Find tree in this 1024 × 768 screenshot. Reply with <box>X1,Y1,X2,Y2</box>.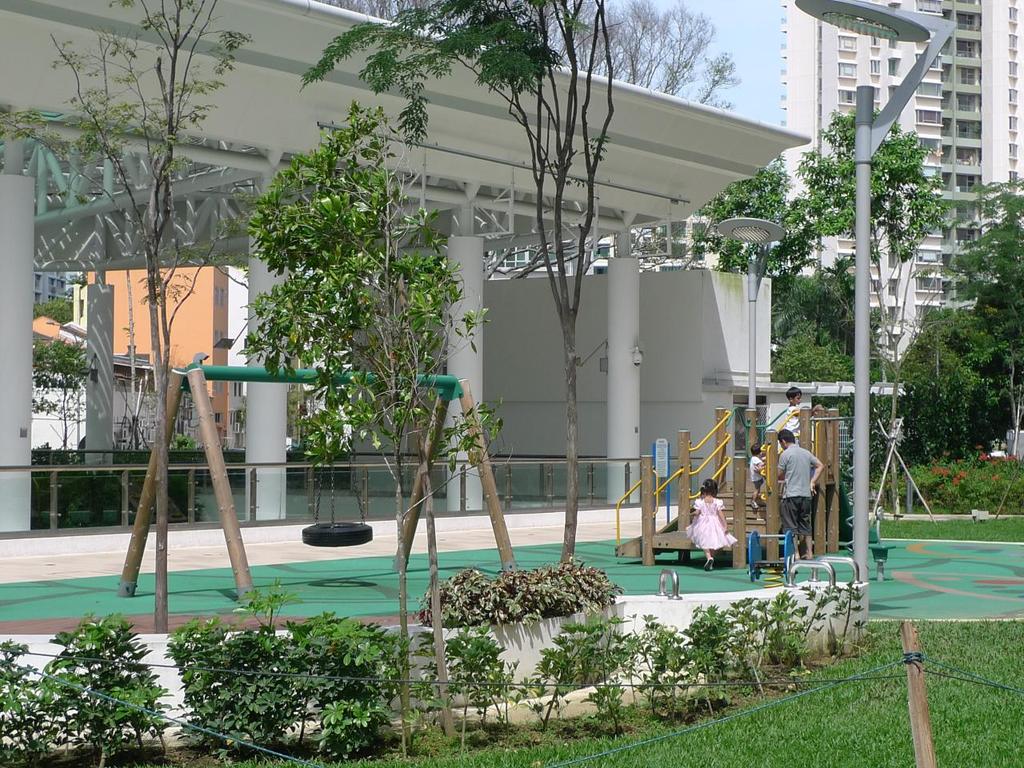
<box>318,0,646,596</box>.
